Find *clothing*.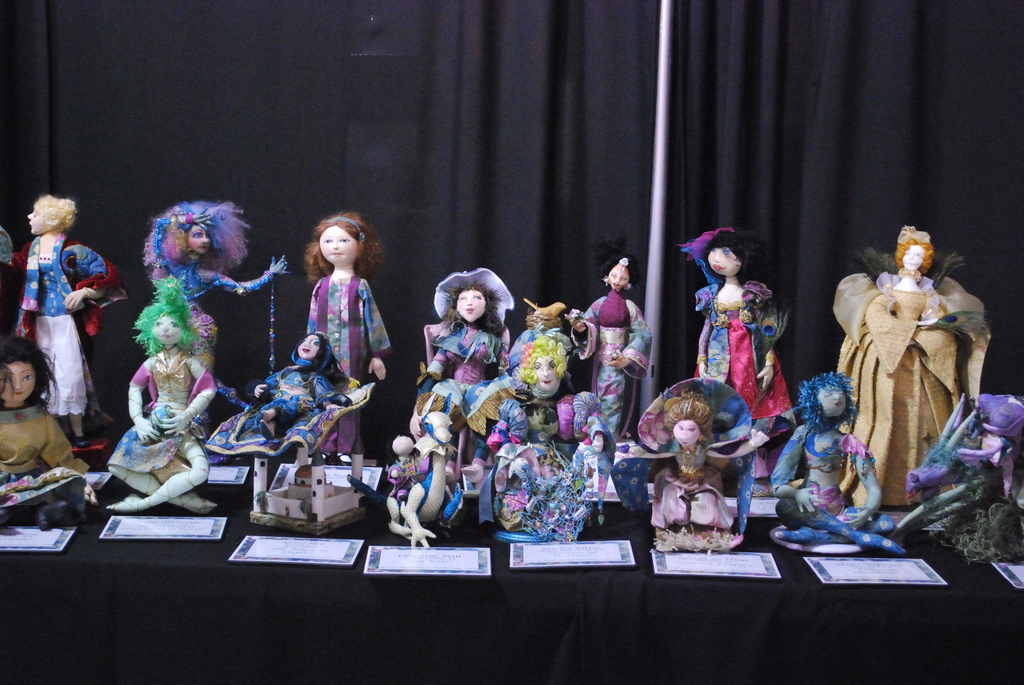
select_region(410, 311, 502, 436).
